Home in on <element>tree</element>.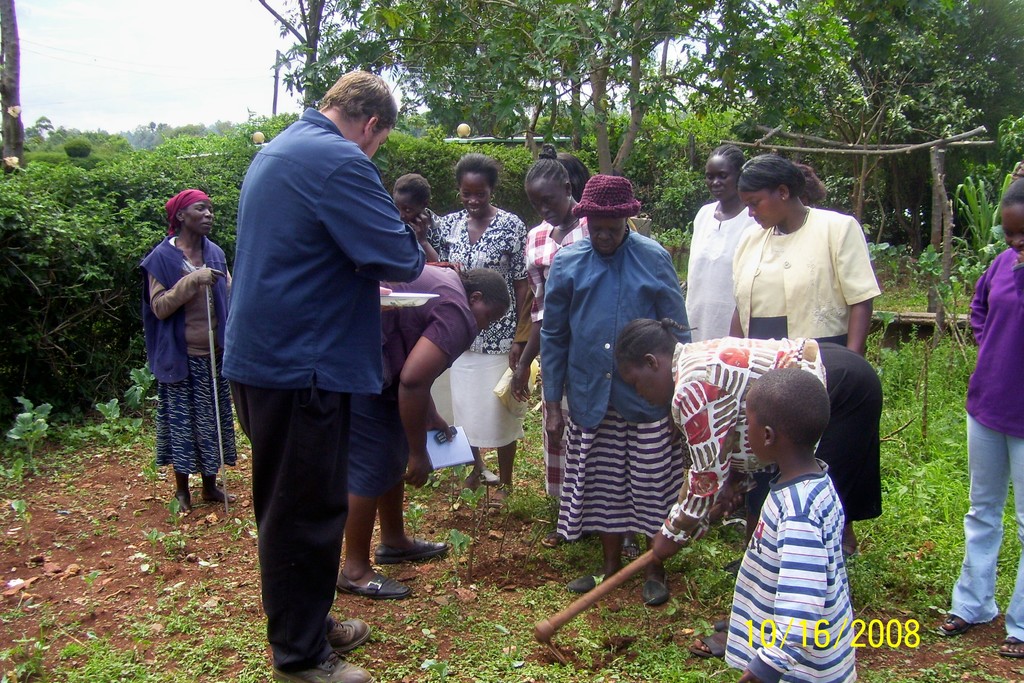
Homed in at x1=257, y1=0, x2=353, y2=131.
